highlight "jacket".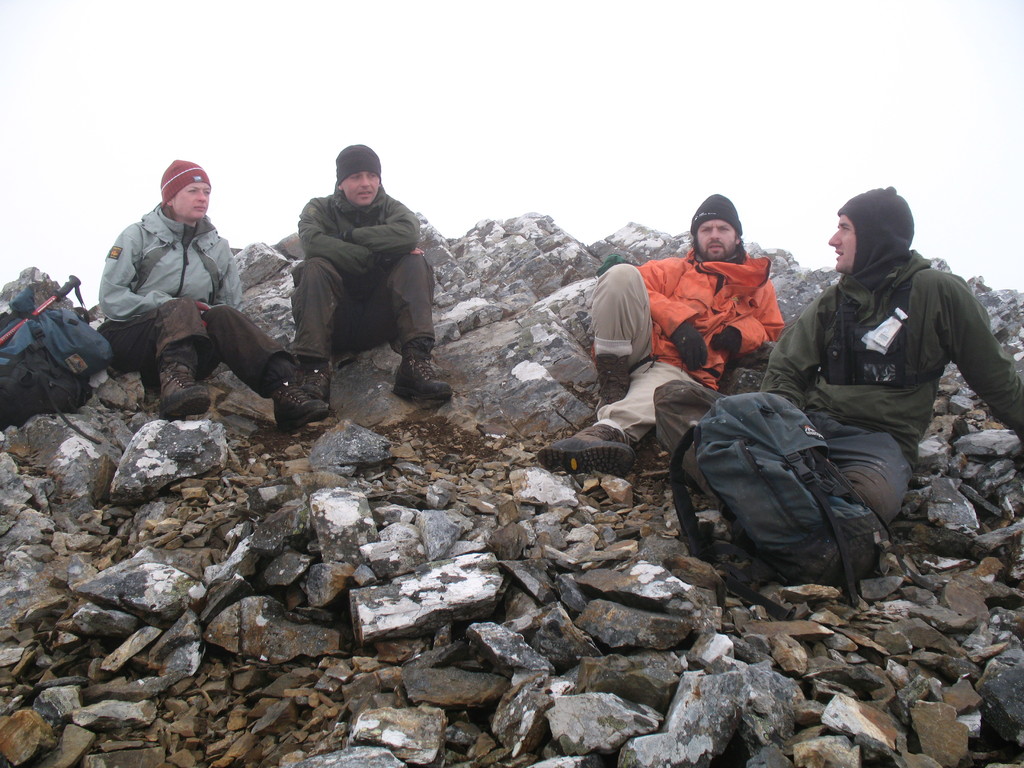
Highlighted region: <region>634, 249, 787, 390</region>.
